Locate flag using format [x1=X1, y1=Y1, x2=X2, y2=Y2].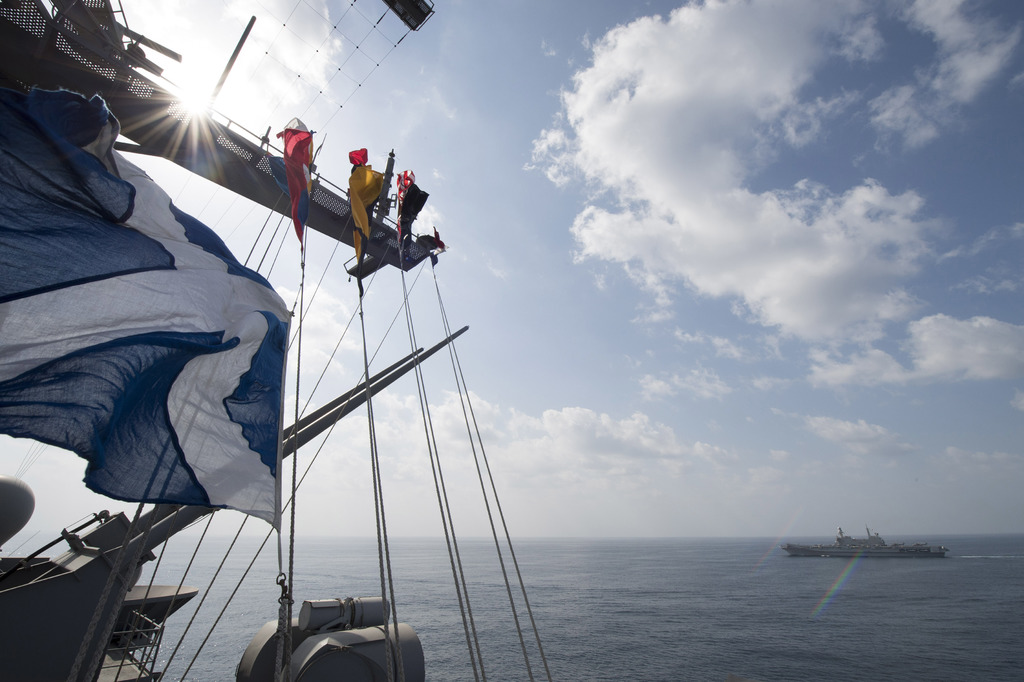
[x1=33, y1=146, x2=282, y2=542].
